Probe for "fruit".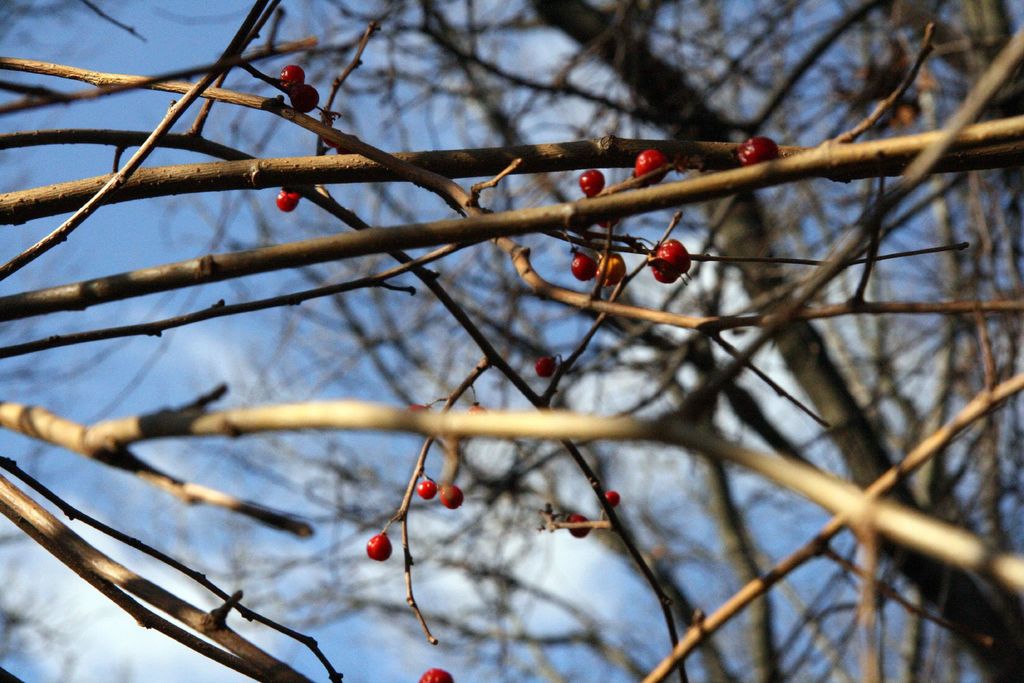
Probe result: 598,252,624,283.
